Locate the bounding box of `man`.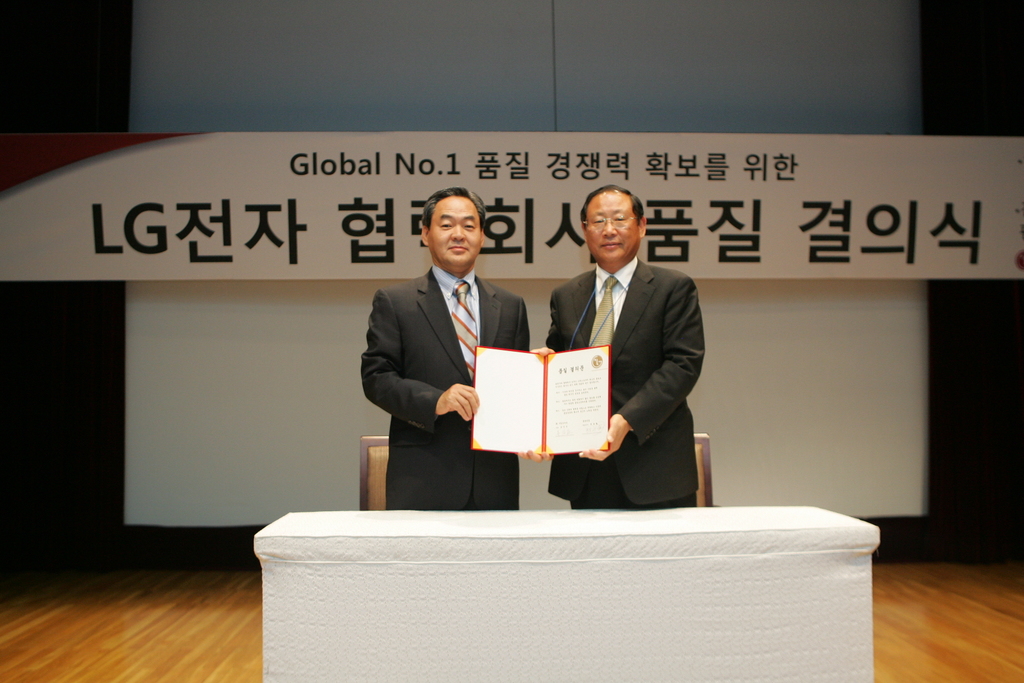
Bounding box: box=[356, 188, 560, 511].
